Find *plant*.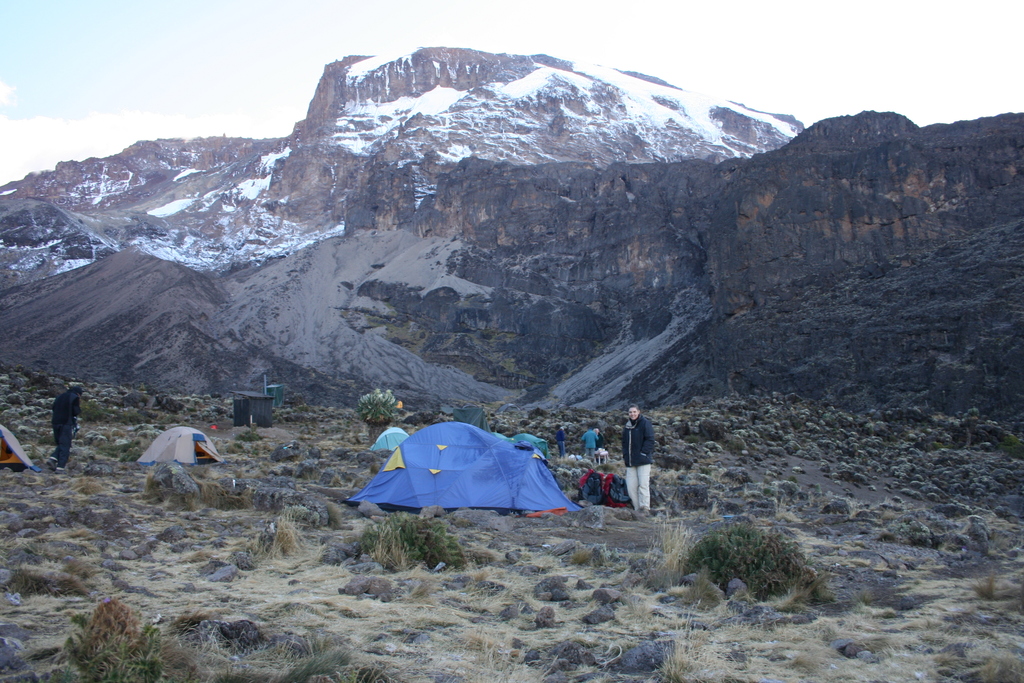
rect(47, 598, 178, 682).
